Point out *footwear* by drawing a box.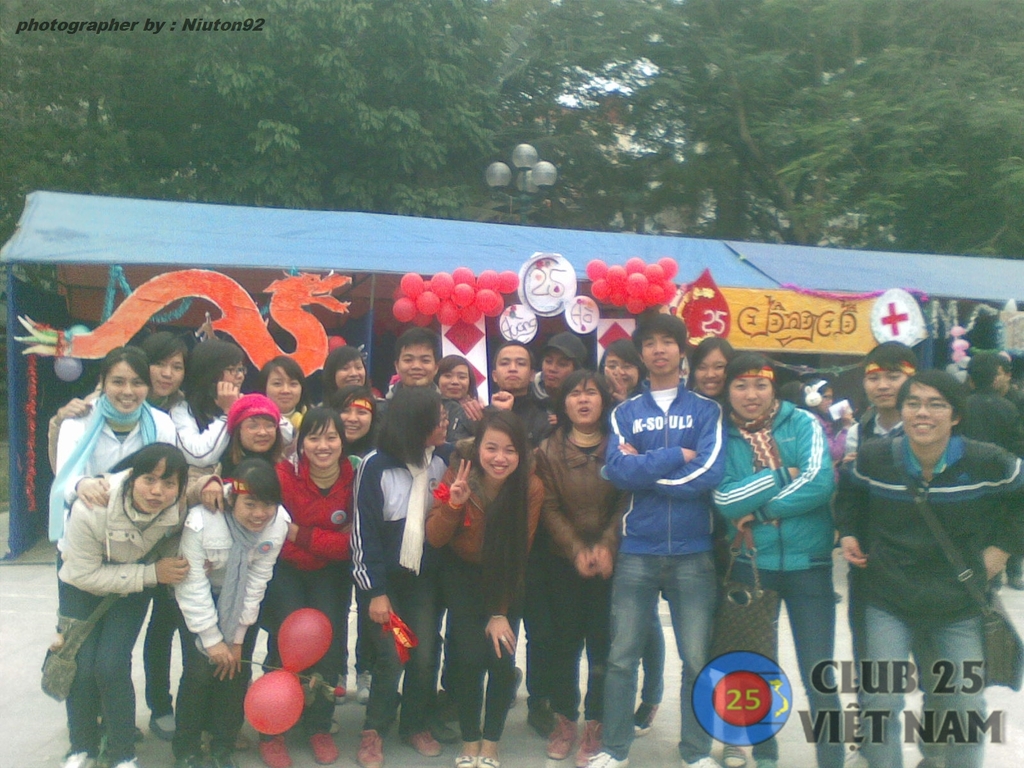
[left=406, top=723, right=443, bottom=761].
